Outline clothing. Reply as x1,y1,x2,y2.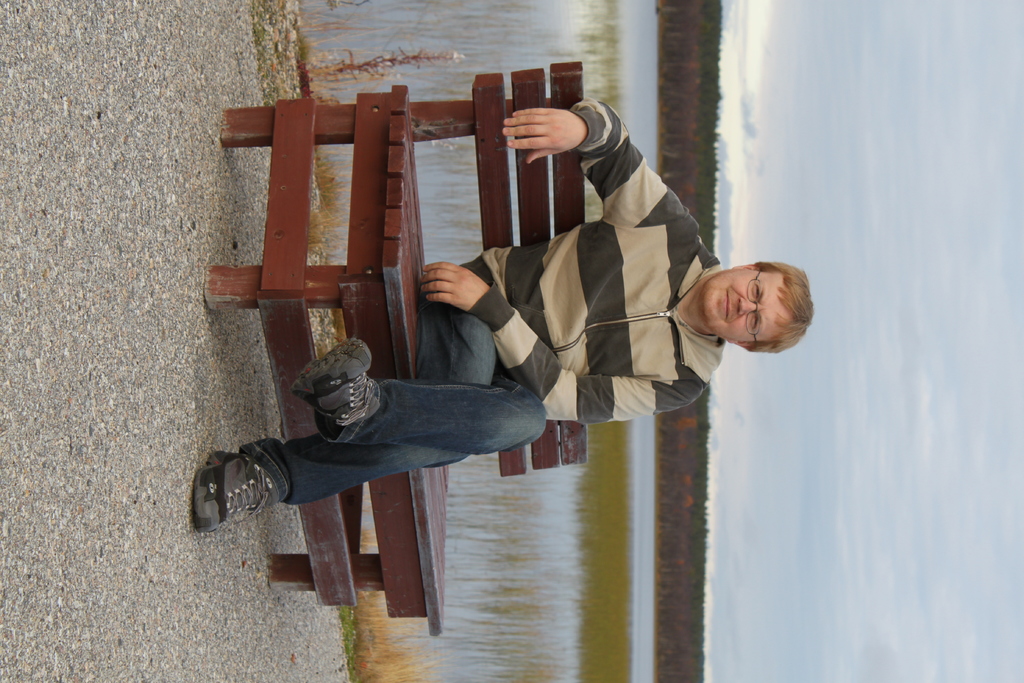
294,188,678,502.
